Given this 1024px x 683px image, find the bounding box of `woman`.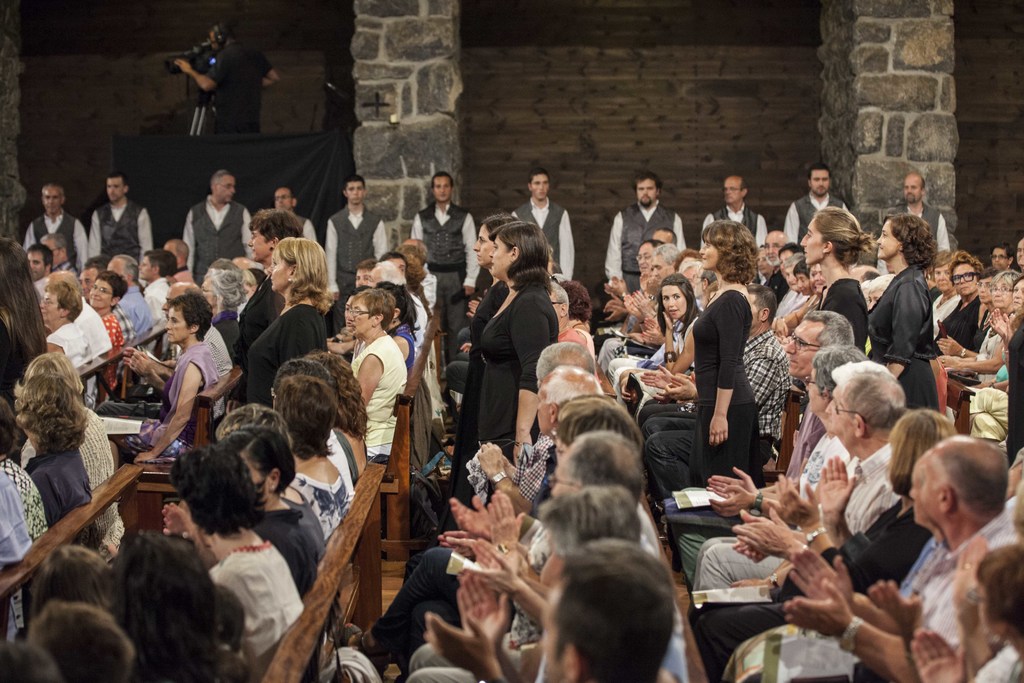
BBox(932, 248, 1023, 386).
